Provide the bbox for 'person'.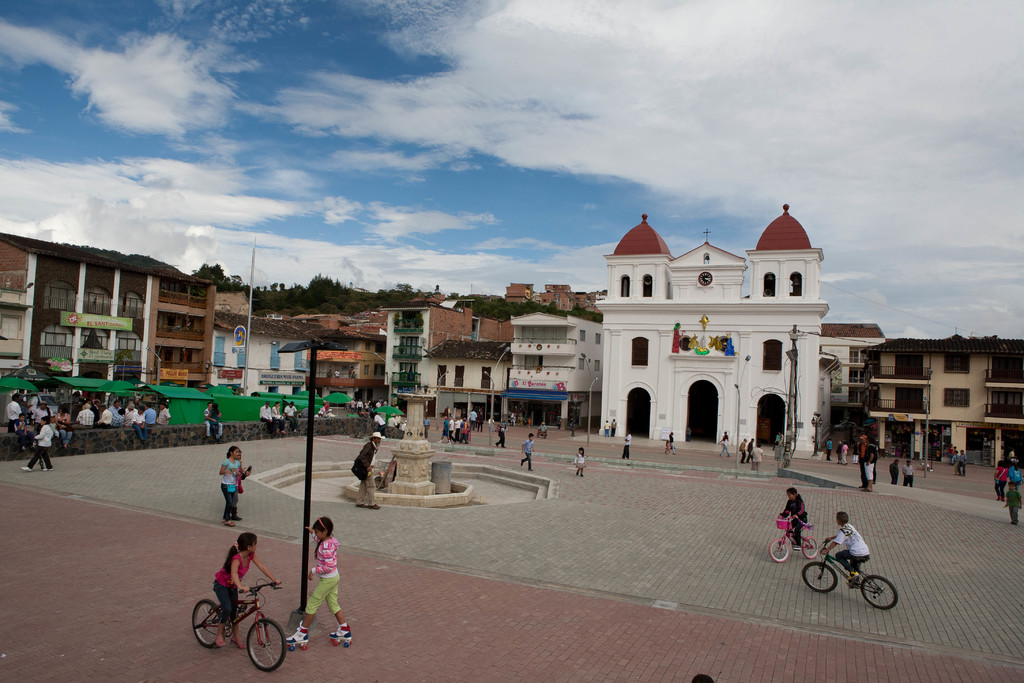
(718, 433, 728, 453).
